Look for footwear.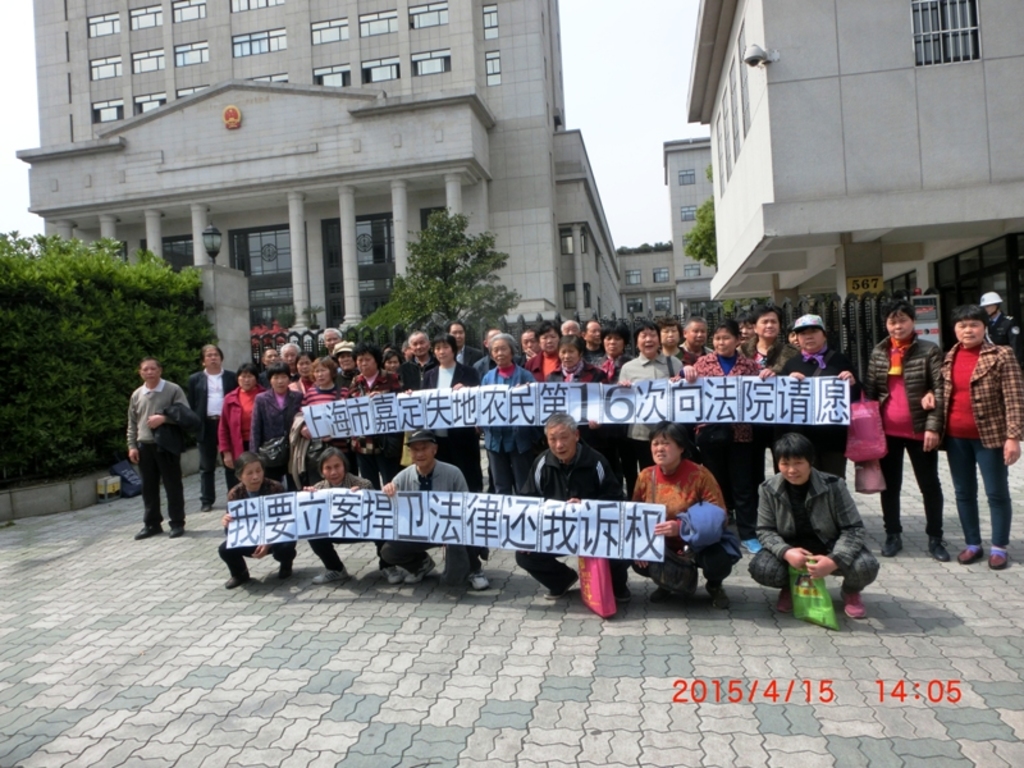
Found: BBox(283, 557, 291, 576).
